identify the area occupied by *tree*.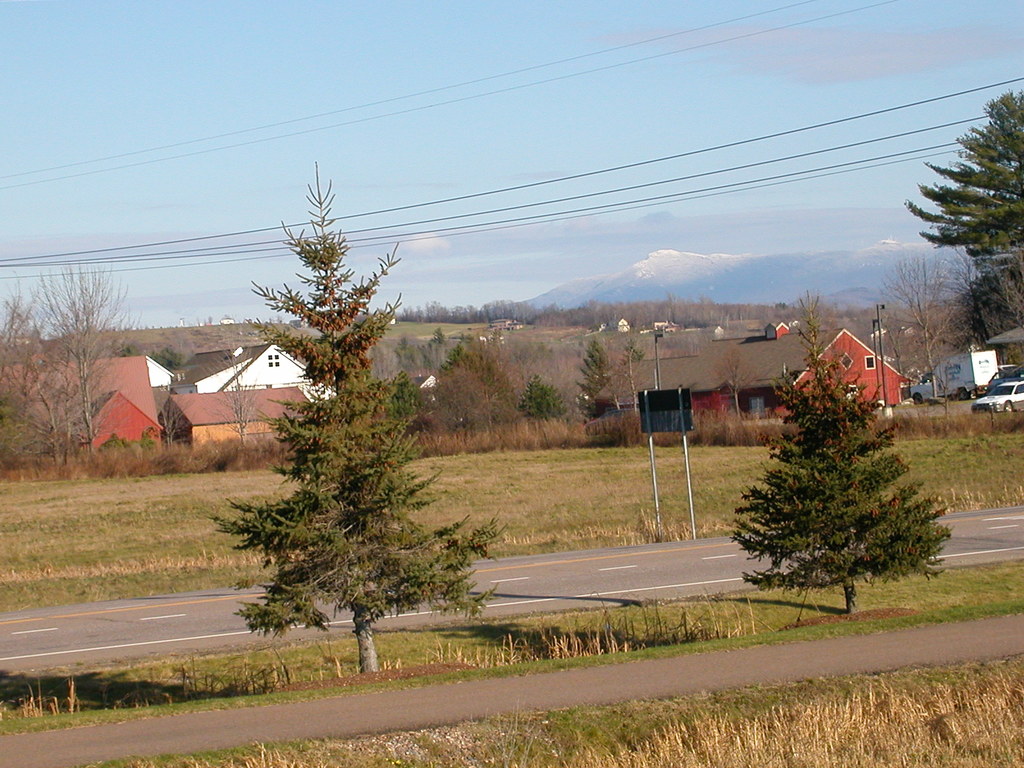
Area: x1=211 y1=161 x2=510 y2=677.
